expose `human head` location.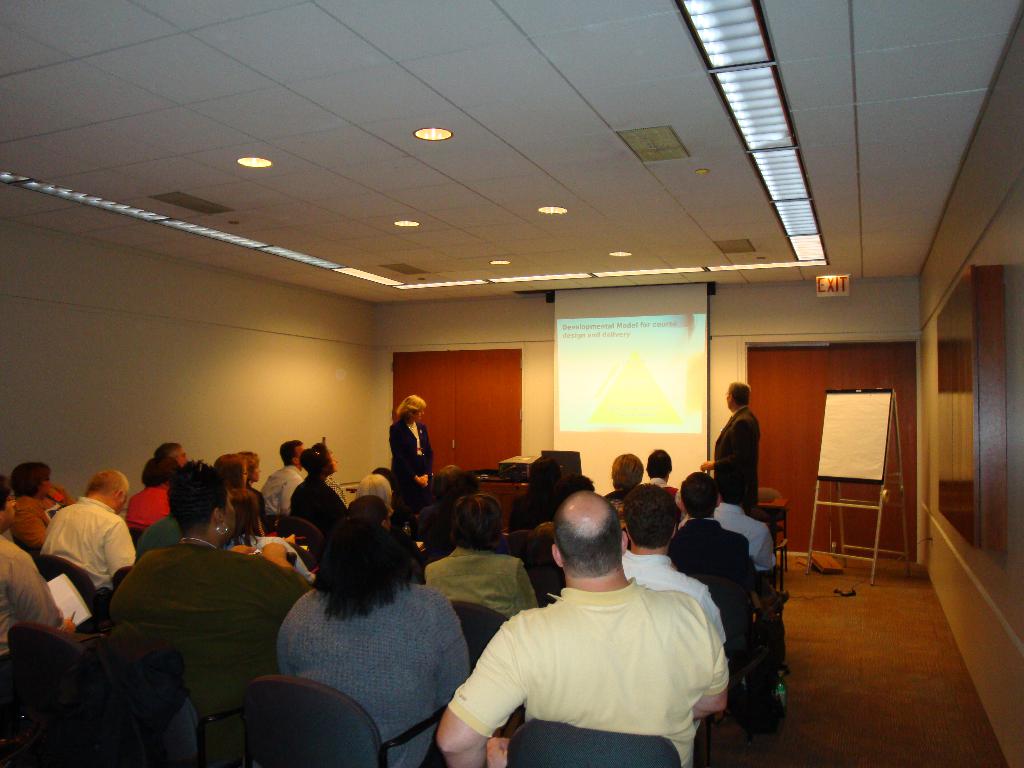
Exposed at bbox(303, 442, 340, 474).
